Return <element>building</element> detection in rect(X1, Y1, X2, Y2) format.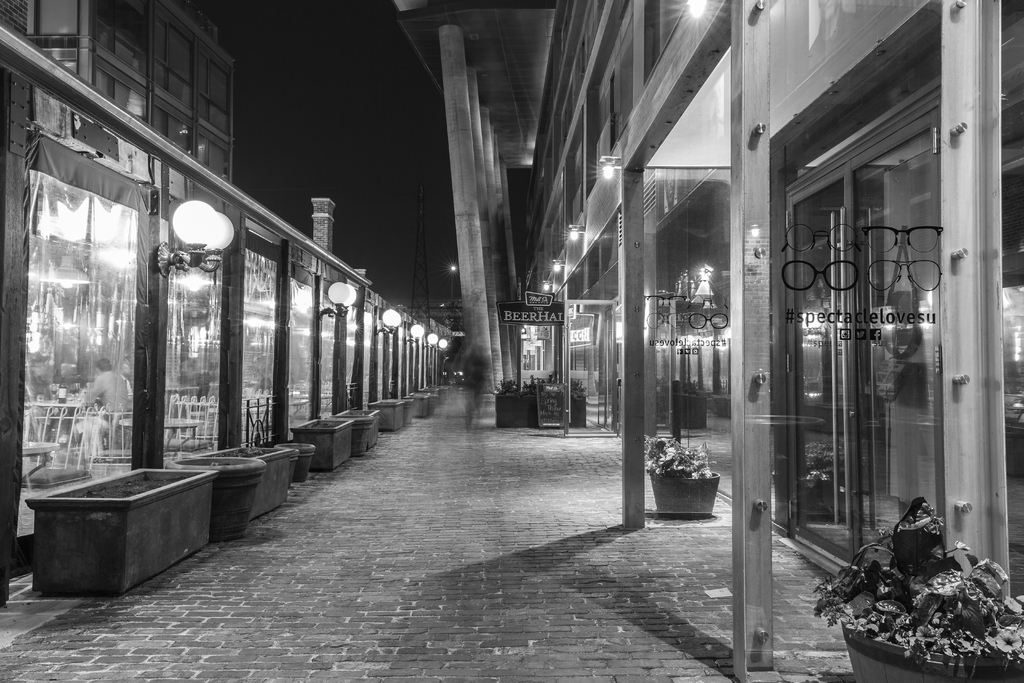
rect(0, 0, 237, 183).
